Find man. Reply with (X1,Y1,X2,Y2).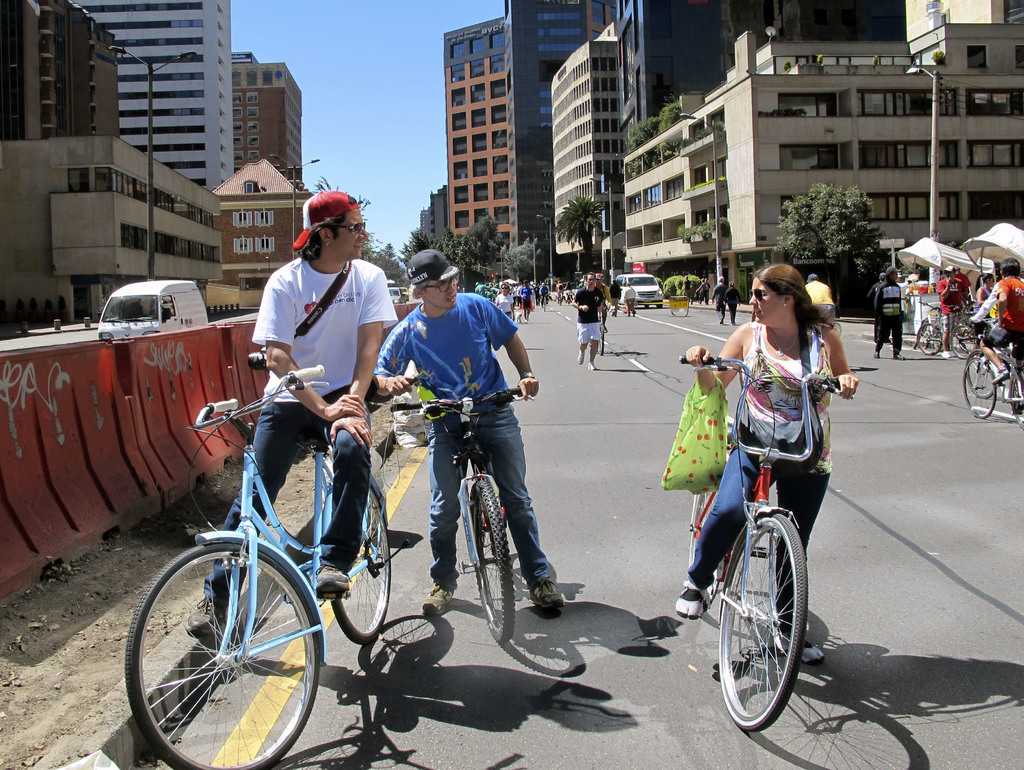
(213,195,397,580).
